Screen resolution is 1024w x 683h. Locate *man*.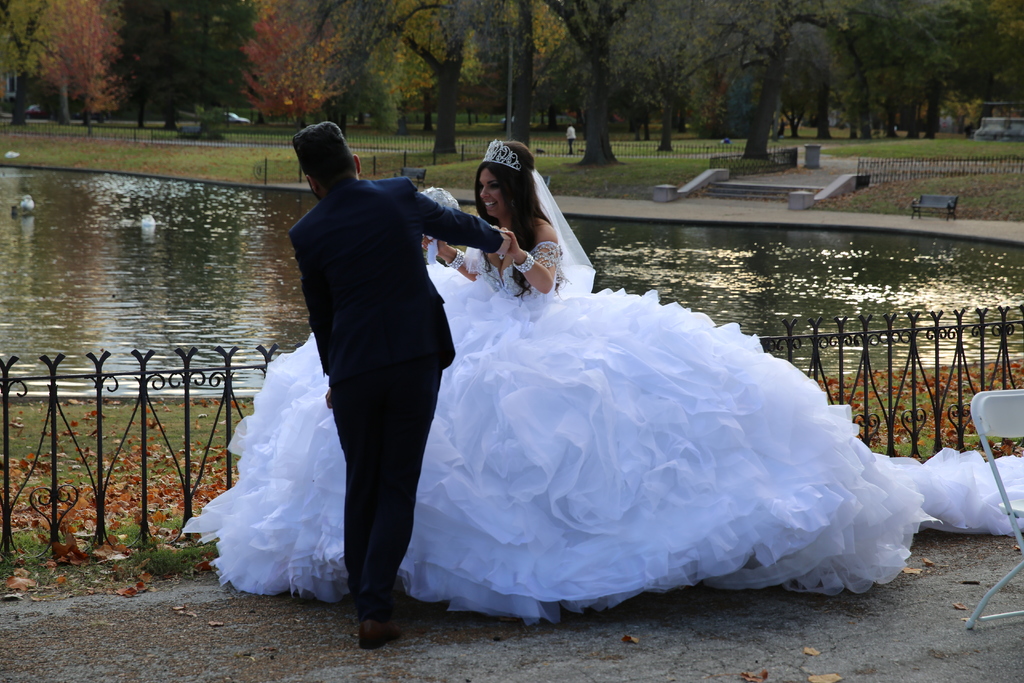
x1=258 y1=117 x2=496 y2=611.
